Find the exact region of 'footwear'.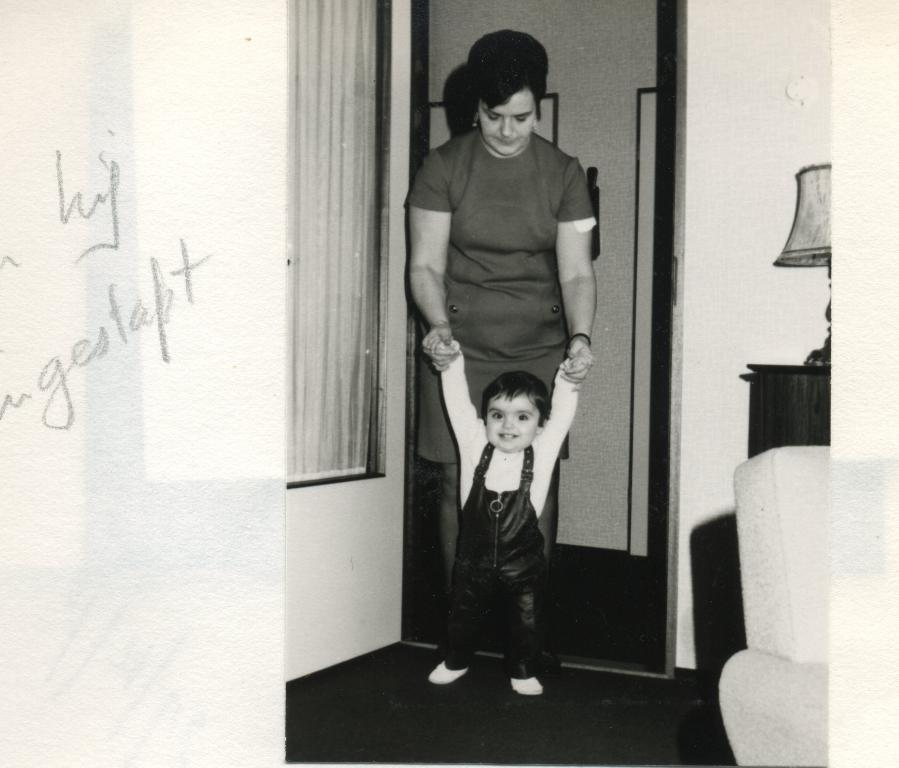
Exact region: crop(511, 675, 544, 696).
